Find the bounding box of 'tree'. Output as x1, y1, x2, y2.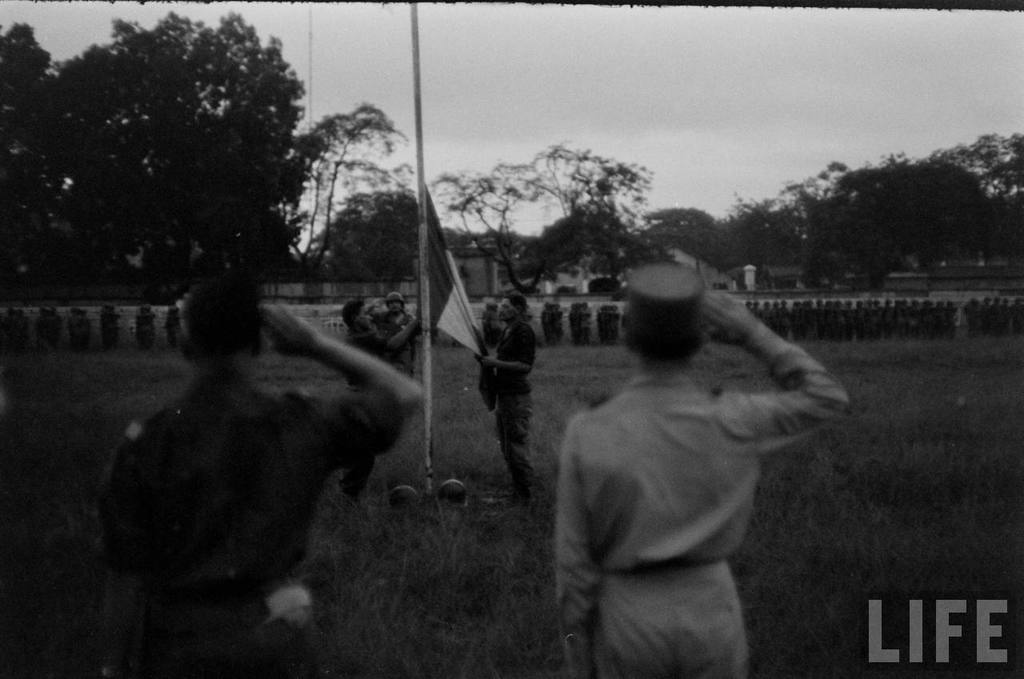
405, 143, 658, 278.
